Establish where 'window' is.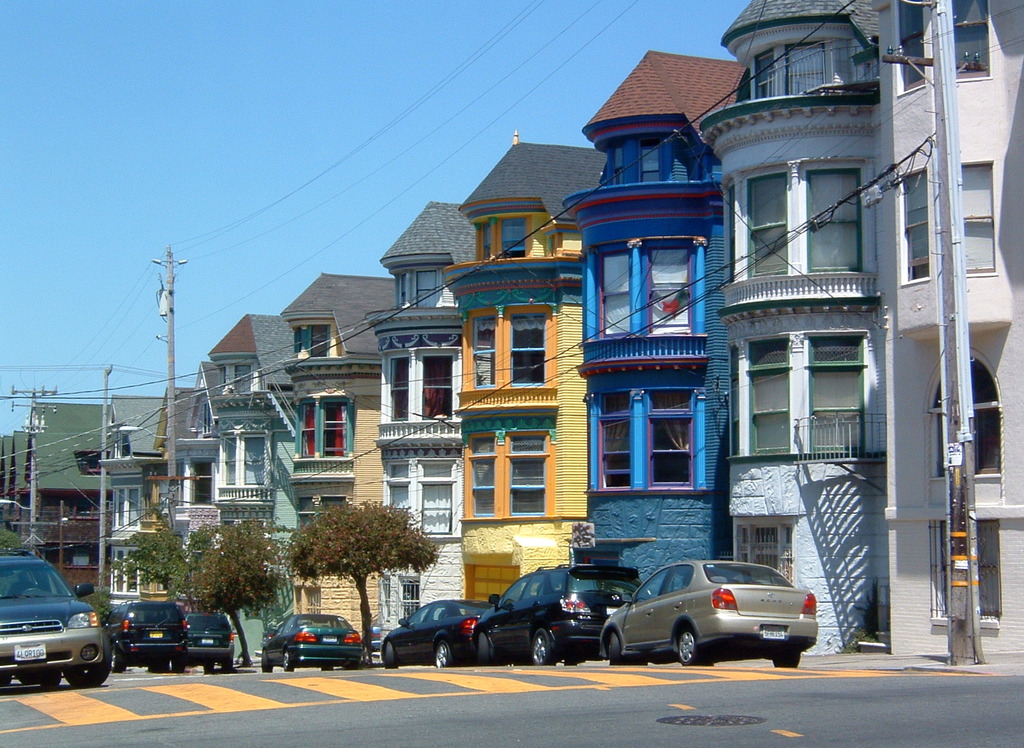
Established at bbox(735, 519, 795, 580).
